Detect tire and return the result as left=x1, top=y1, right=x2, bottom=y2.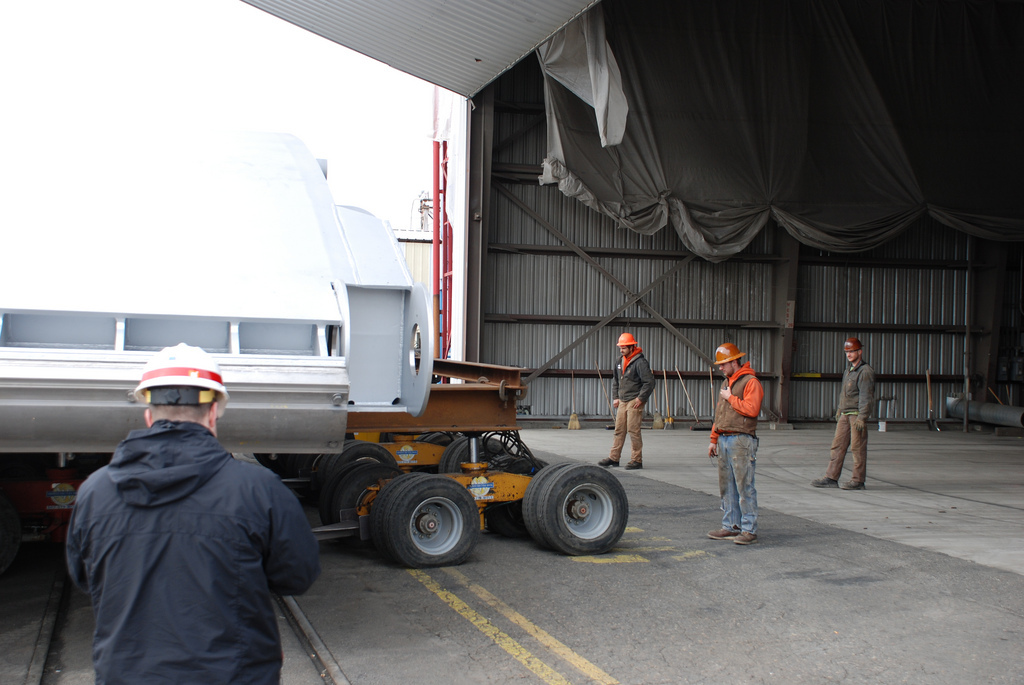
left=438, top=431, right=476, bottom=468.
